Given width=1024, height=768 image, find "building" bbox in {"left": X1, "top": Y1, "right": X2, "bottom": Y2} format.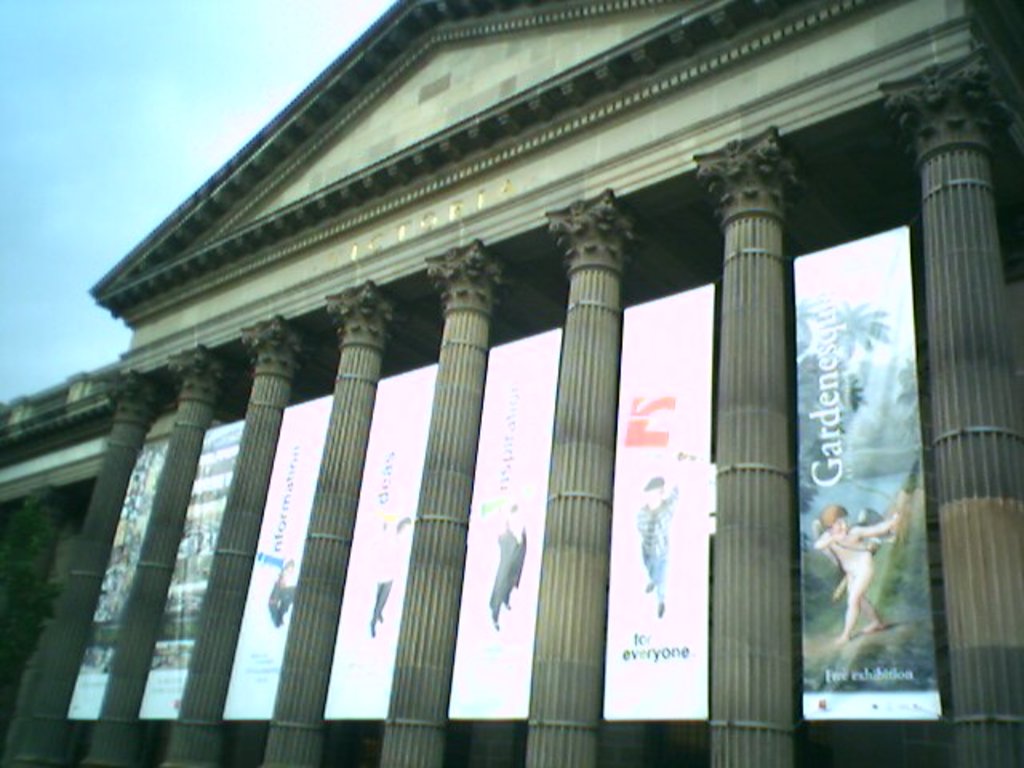
{"left": 0, "top": 0, "right": 1022, "bottom": 766}.
